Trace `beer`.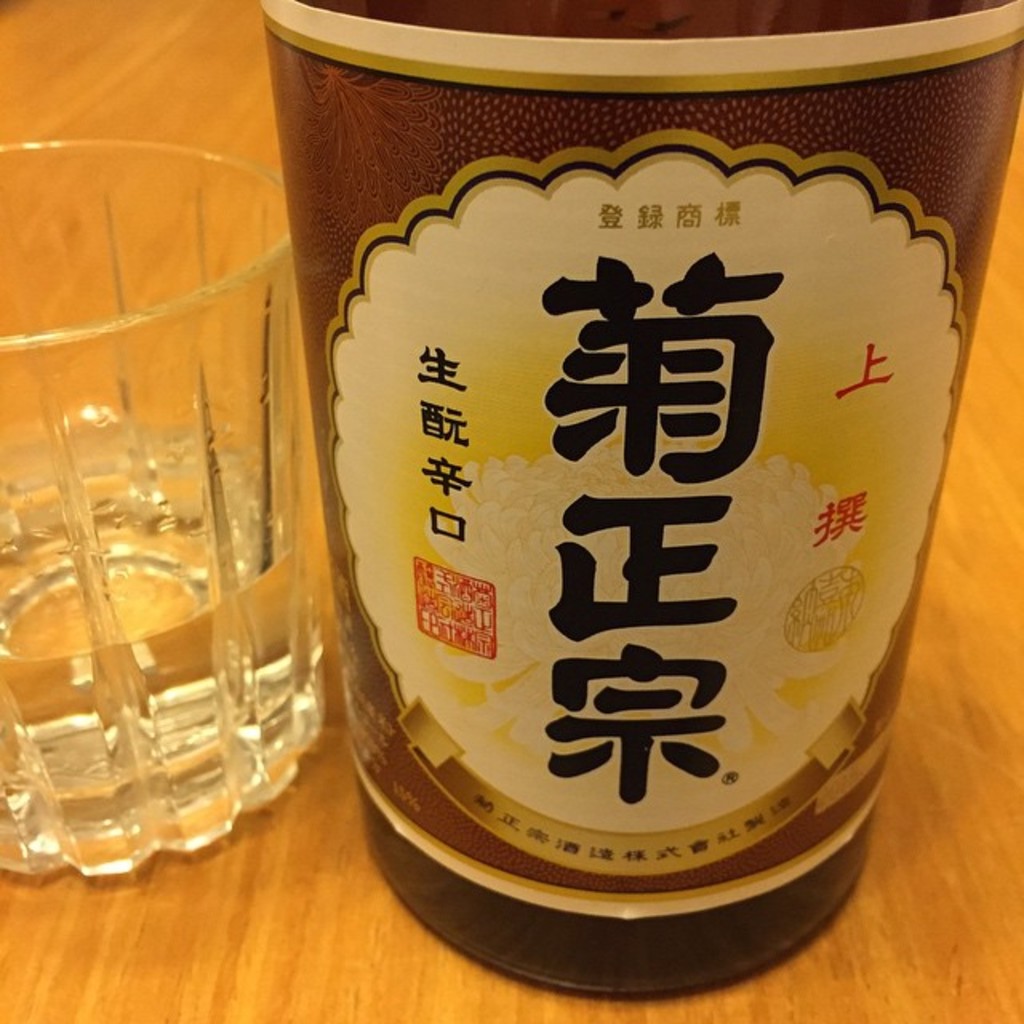
Traced to x1=240, y1=0, x2=1022, y2=1002.
